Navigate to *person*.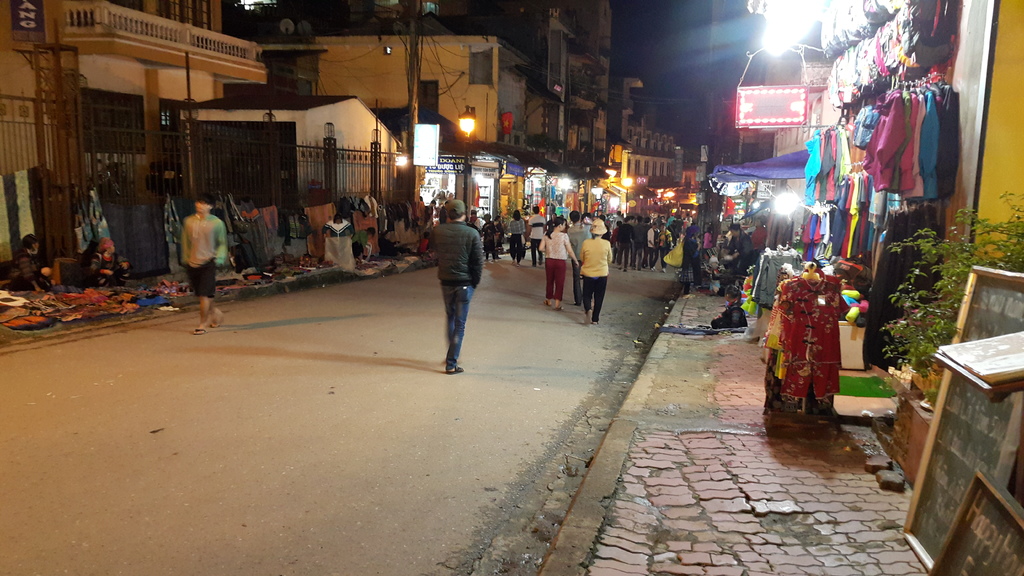
Navigation target: {"x1": 177, "y1": 191, "x2": 228, "y2": 337}.
